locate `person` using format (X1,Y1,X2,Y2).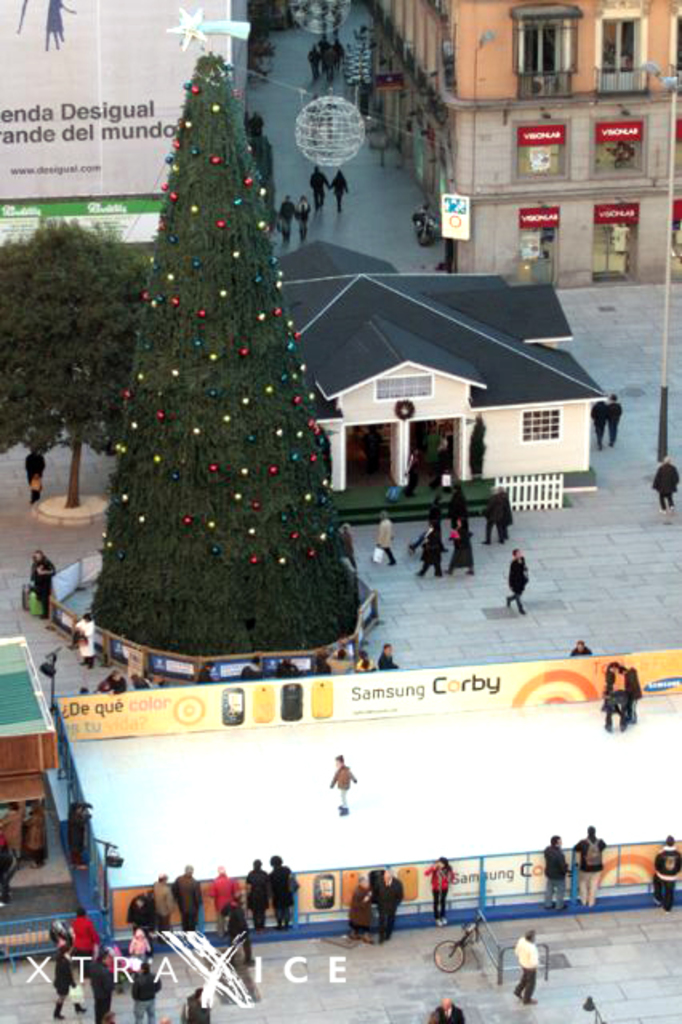
(418,507,437,576).
